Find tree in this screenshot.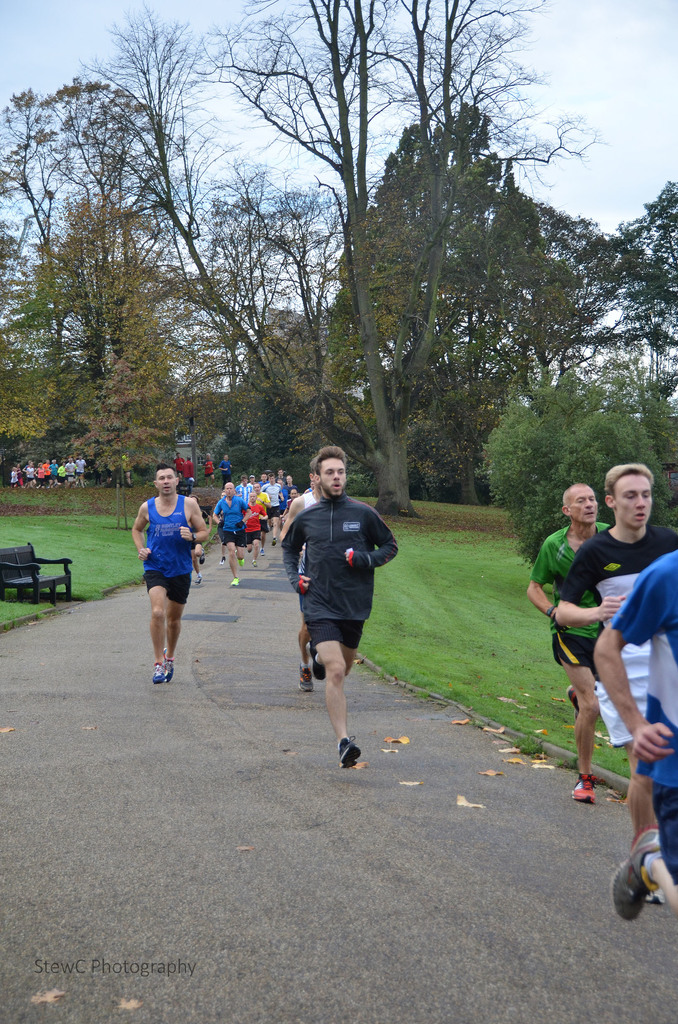
The bounding box for tree is (x1=0, y1=75, x2=127, y2=476).
